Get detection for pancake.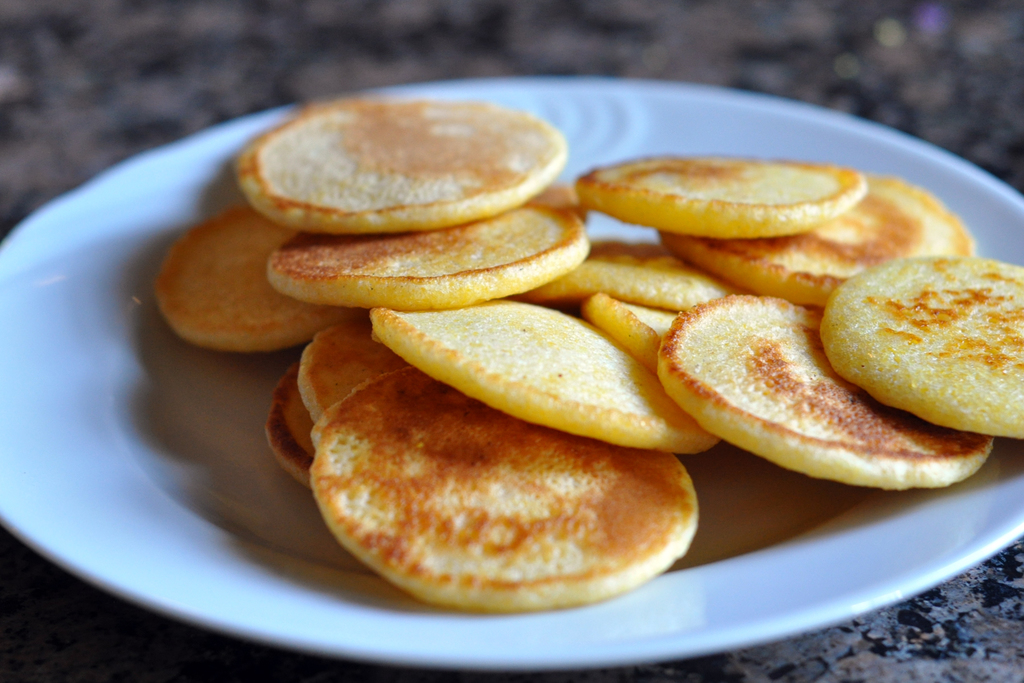
Detection: 820, 251, 1023, 432.
